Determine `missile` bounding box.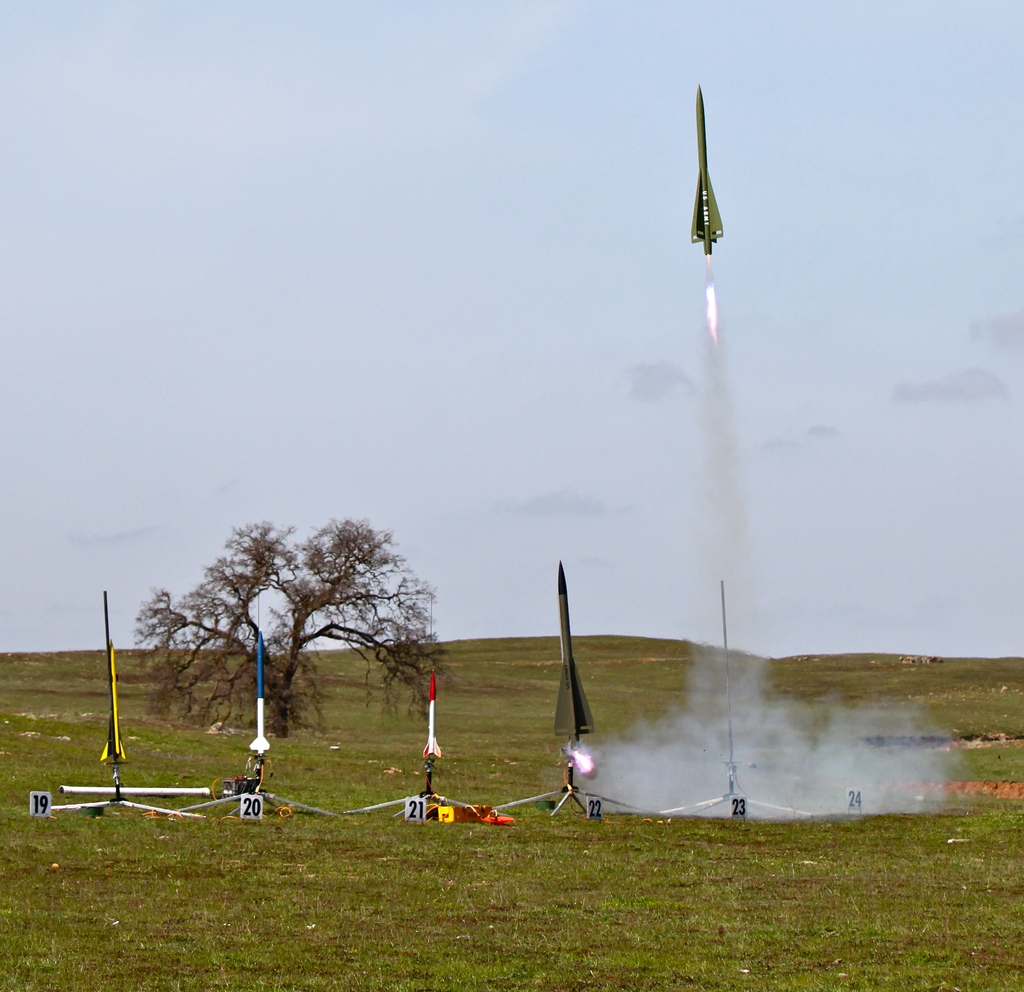
Determined: pyautogui.locateOnScreen(689, 83, 723, 257).
